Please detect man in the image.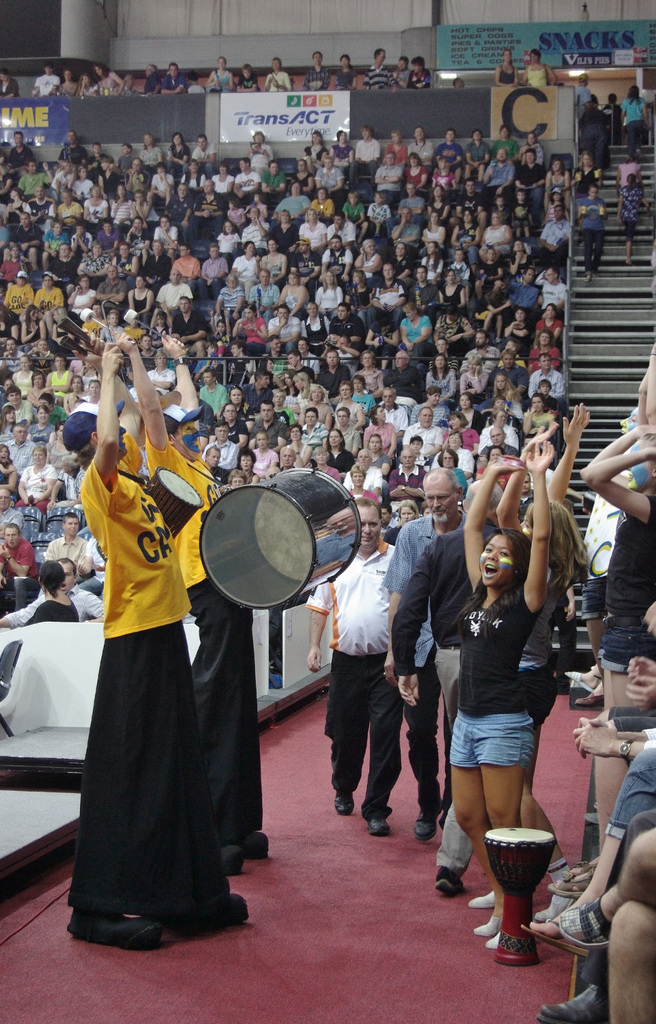
{"left": 577, "top": 182, "right": 606, "bottom": 282}.
